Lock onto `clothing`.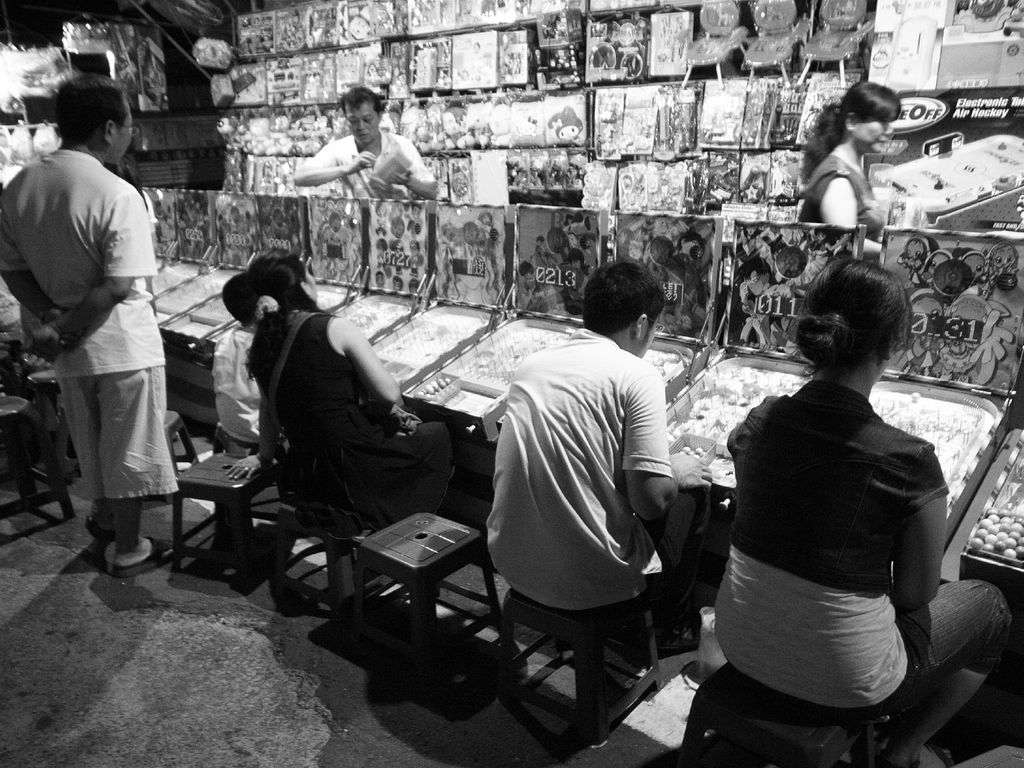
Locked: x1=211 y1=319 x2=265 y2=454.
